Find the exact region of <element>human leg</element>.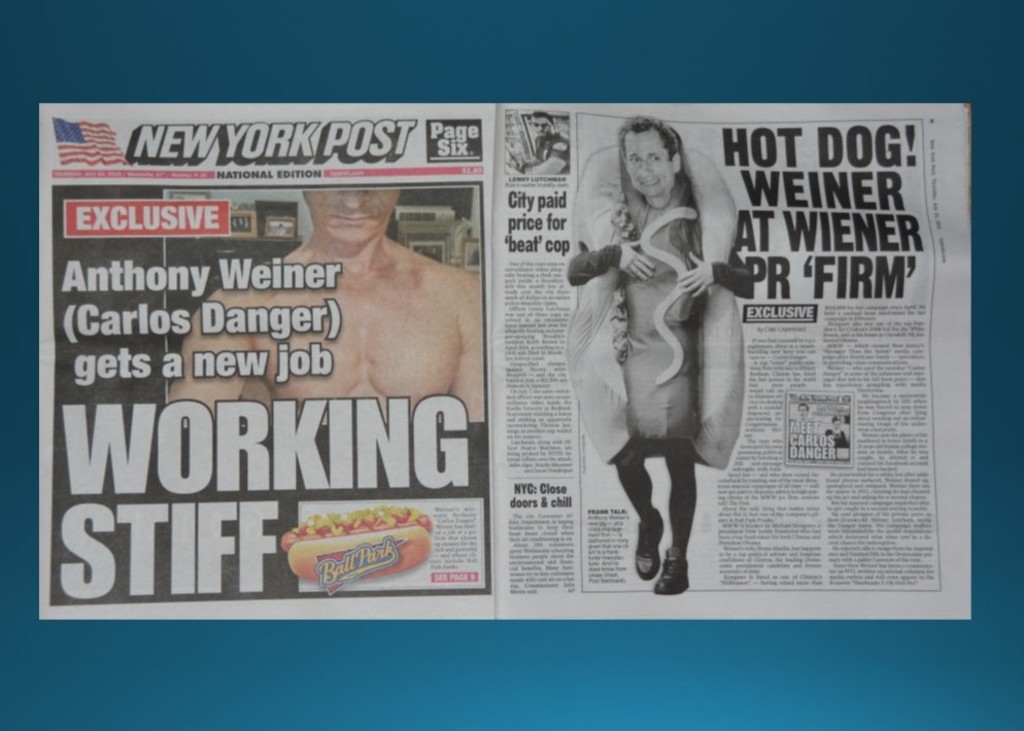
Exact region: 617/443/665/581.
